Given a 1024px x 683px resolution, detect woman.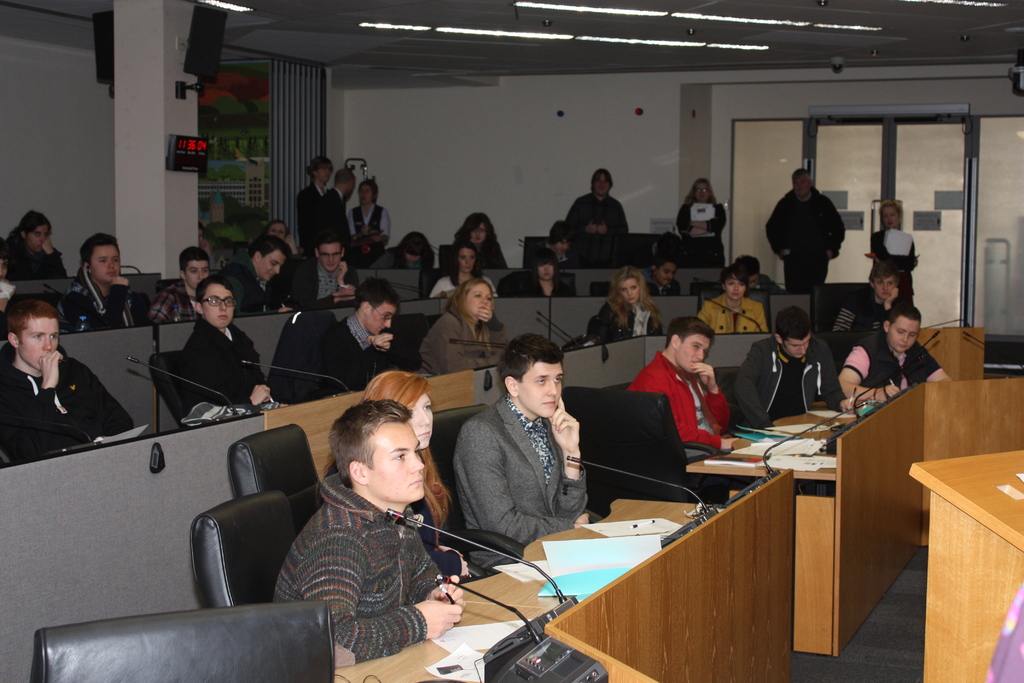
Rect(265, 220, 304, 259).
